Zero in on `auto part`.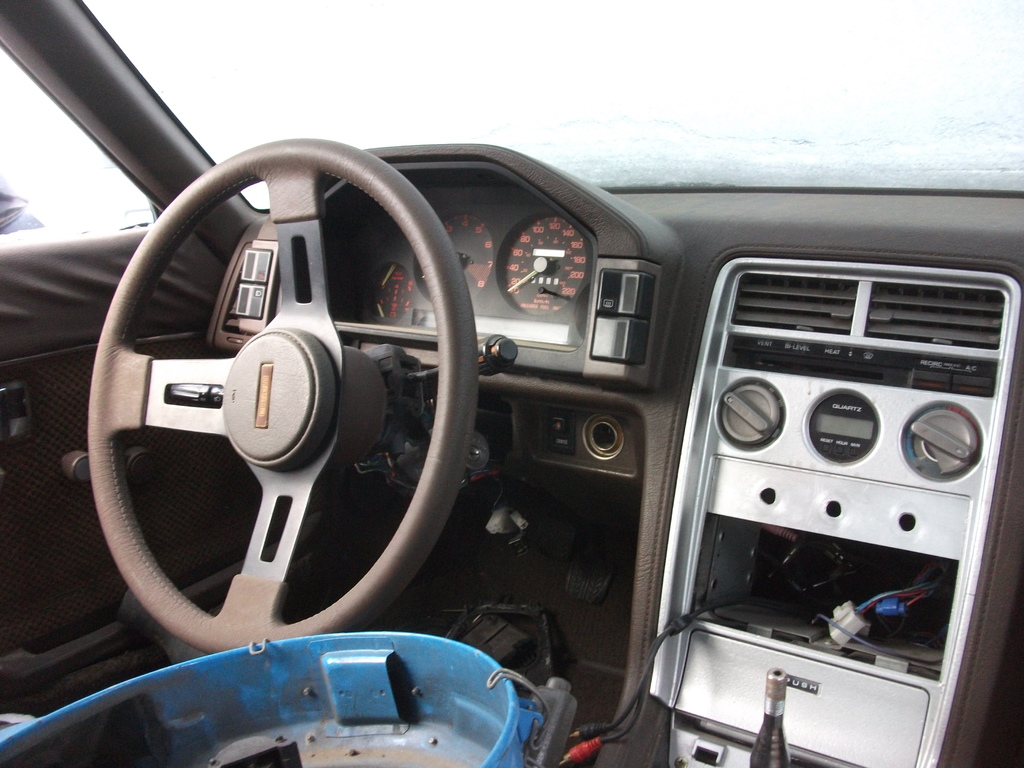
Zeroed in: {"x1": 76, "y1": 179, "x2": 469, "y2": 634}.
